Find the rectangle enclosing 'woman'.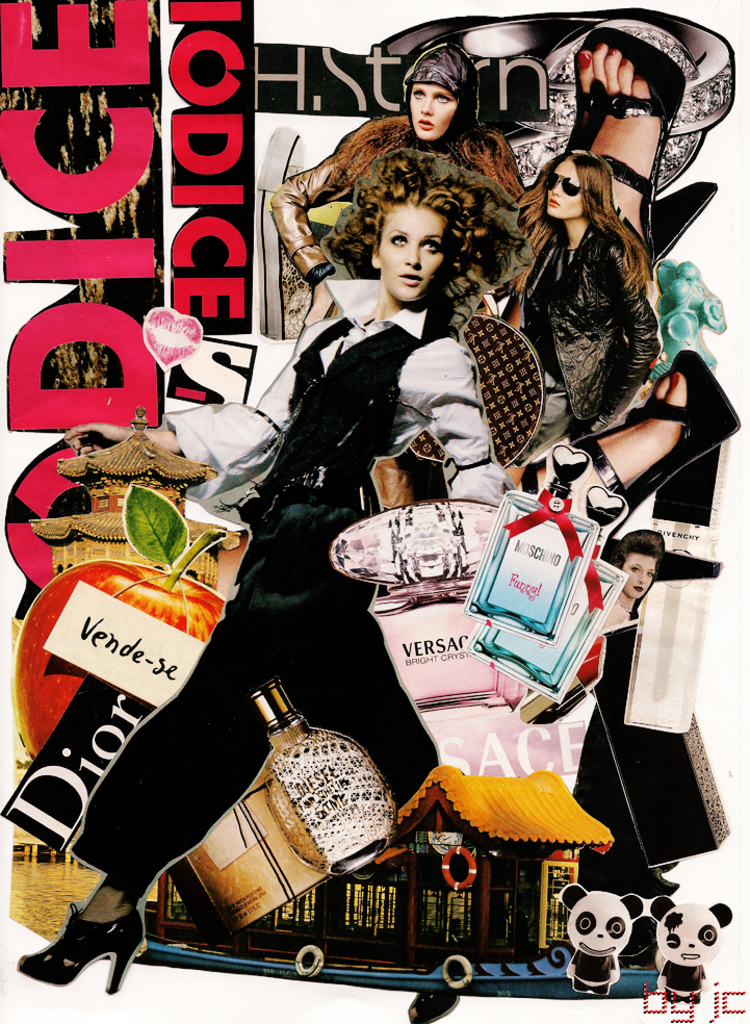
<bbox>592, 537, 654, 628</bbox>.
